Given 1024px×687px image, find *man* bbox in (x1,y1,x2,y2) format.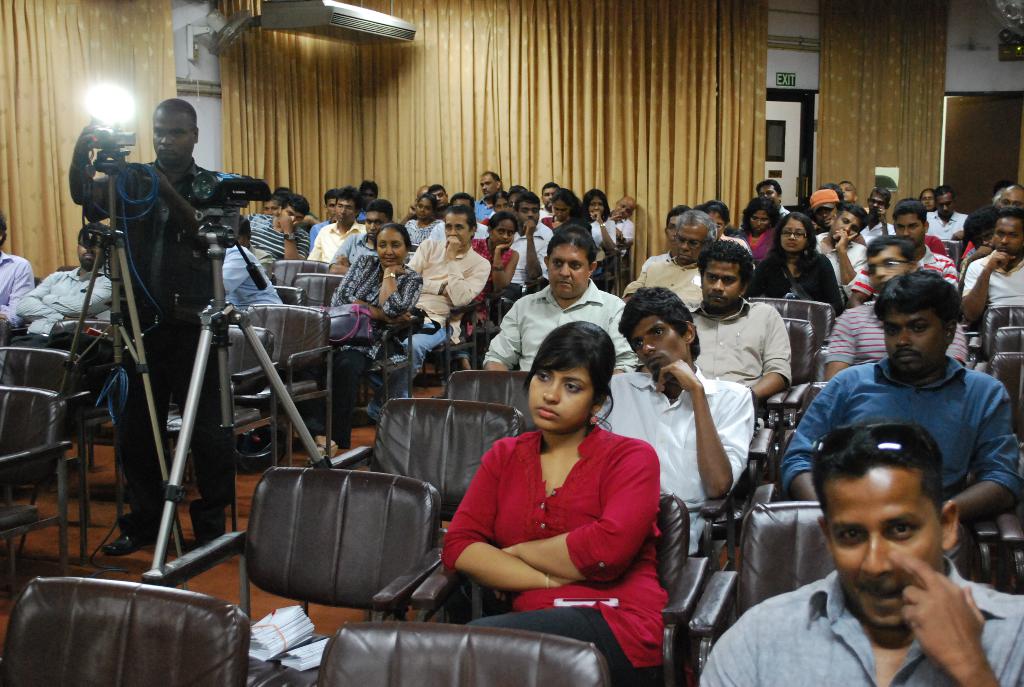
(428,184,452,219).
